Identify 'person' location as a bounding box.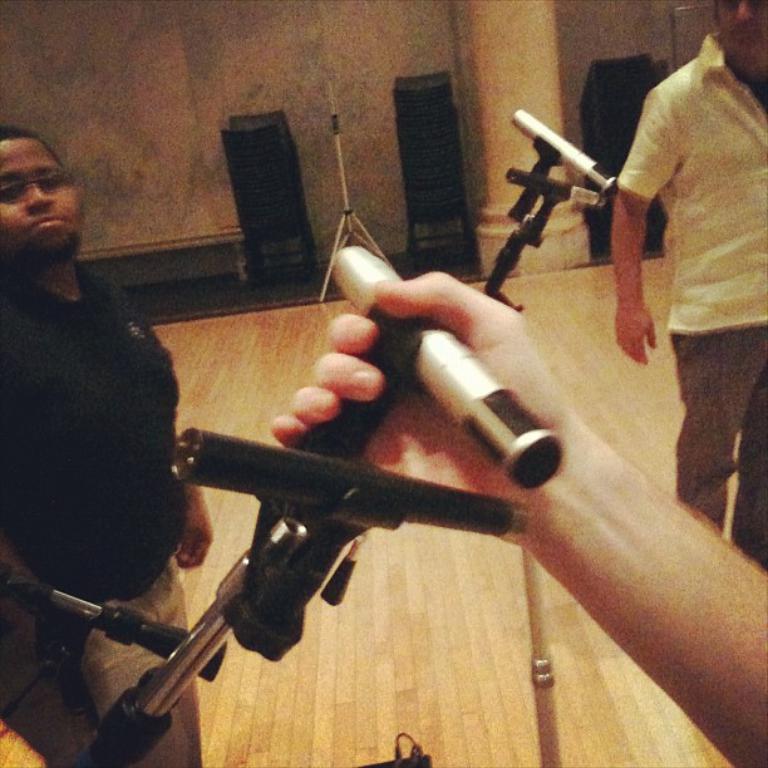
<bbox>610, 0, 767, 576</bbox>.
